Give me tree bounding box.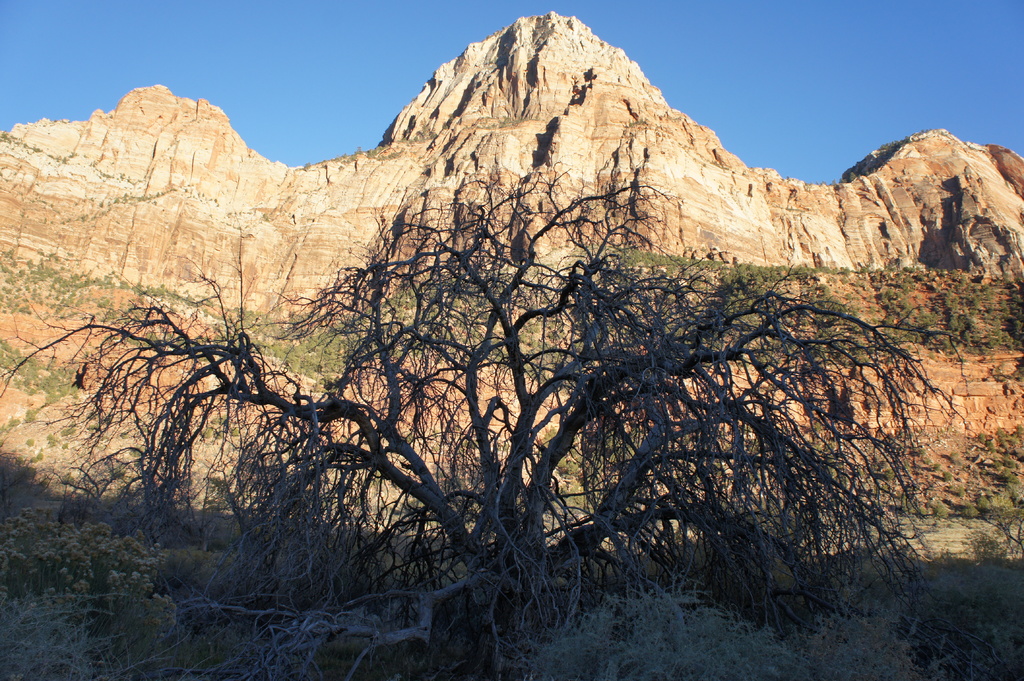
BBox(0, 92, 1007, 677).
